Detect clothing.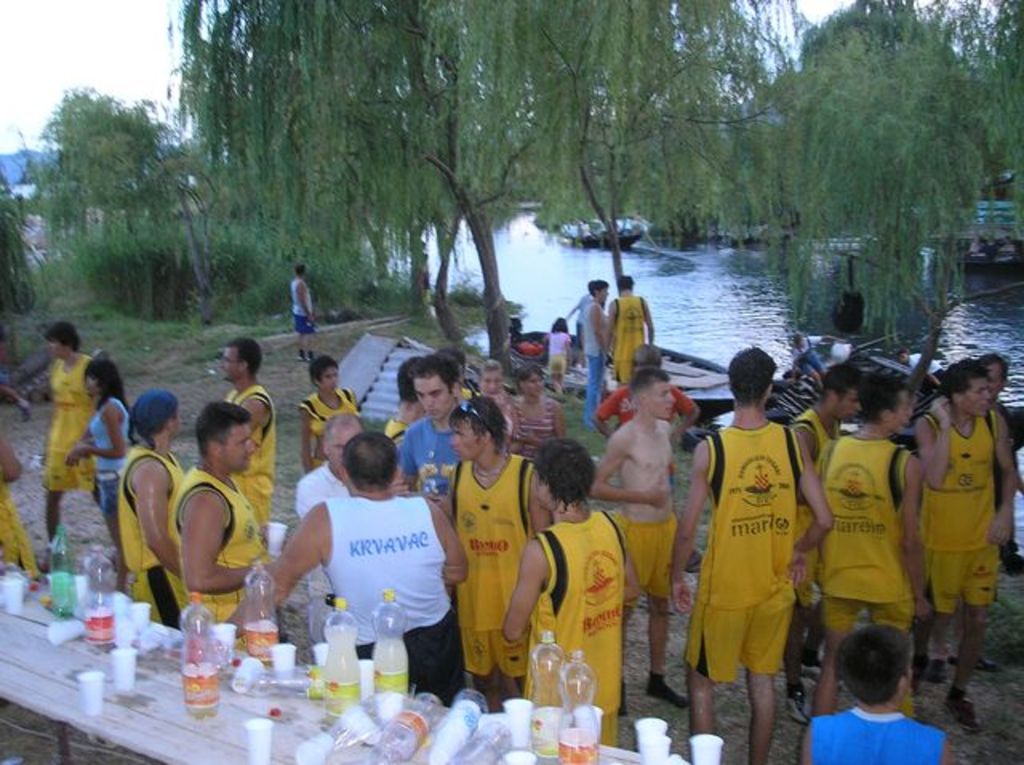
Detected at x1=0 y1=479 x2=38 y2=578.
